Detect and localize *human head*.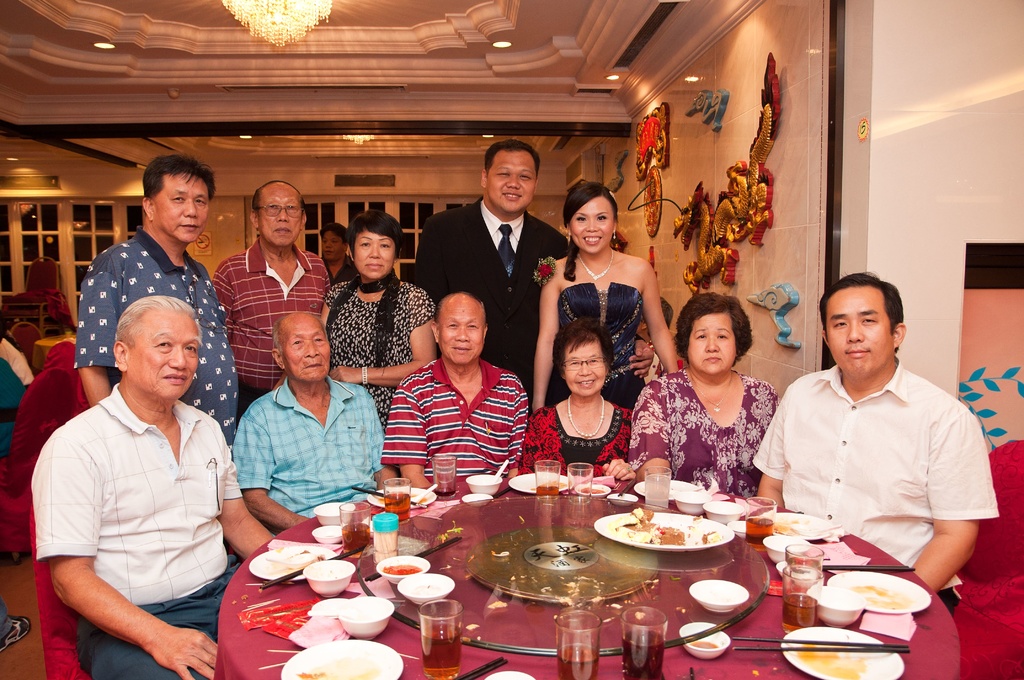
Localized at region(552, 319, 616, 395).
